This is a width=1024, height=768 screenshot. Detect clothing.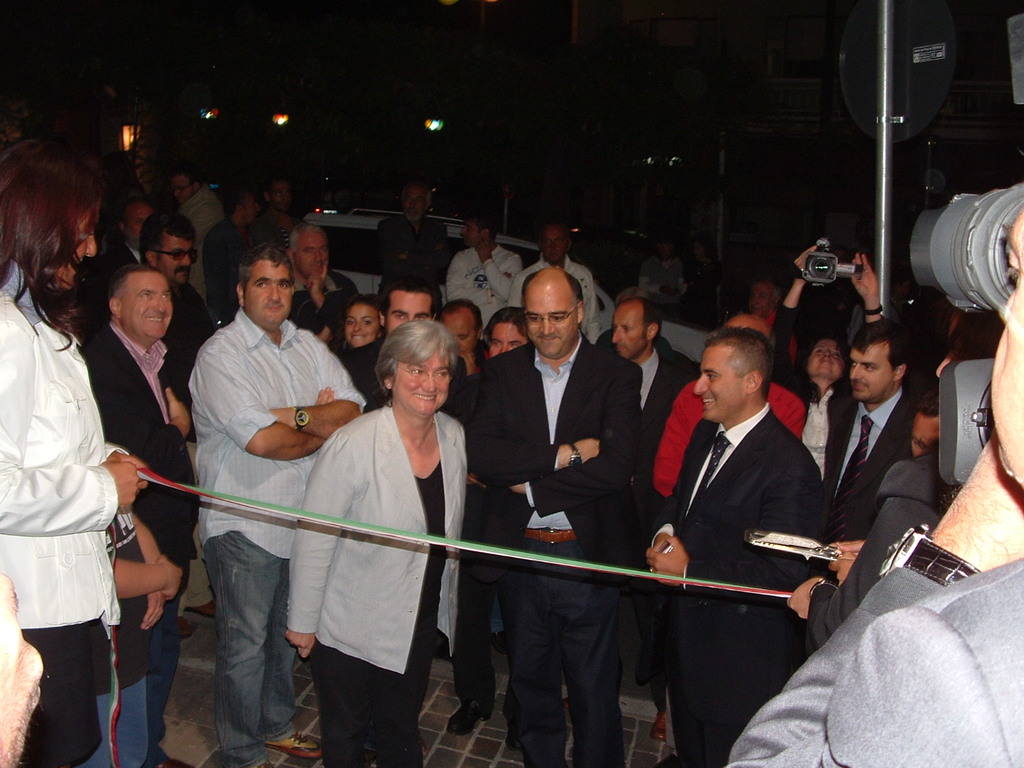
box(284, 266, 346, 329).
